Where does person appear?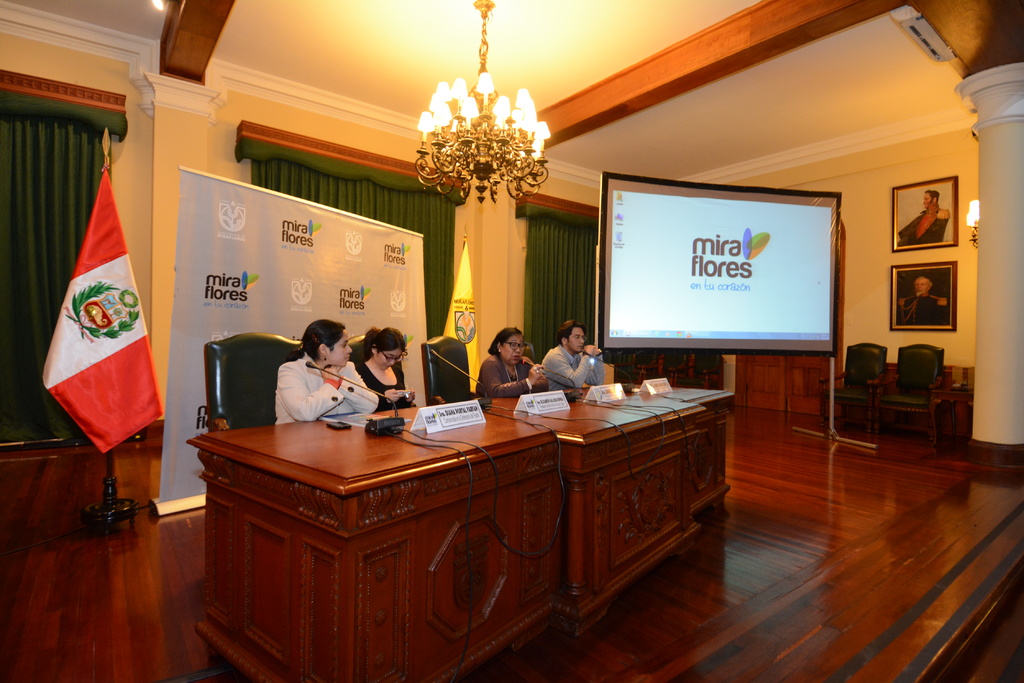
Appears at pyautogui.locateOnScreen(904, 192, 950, 242).
